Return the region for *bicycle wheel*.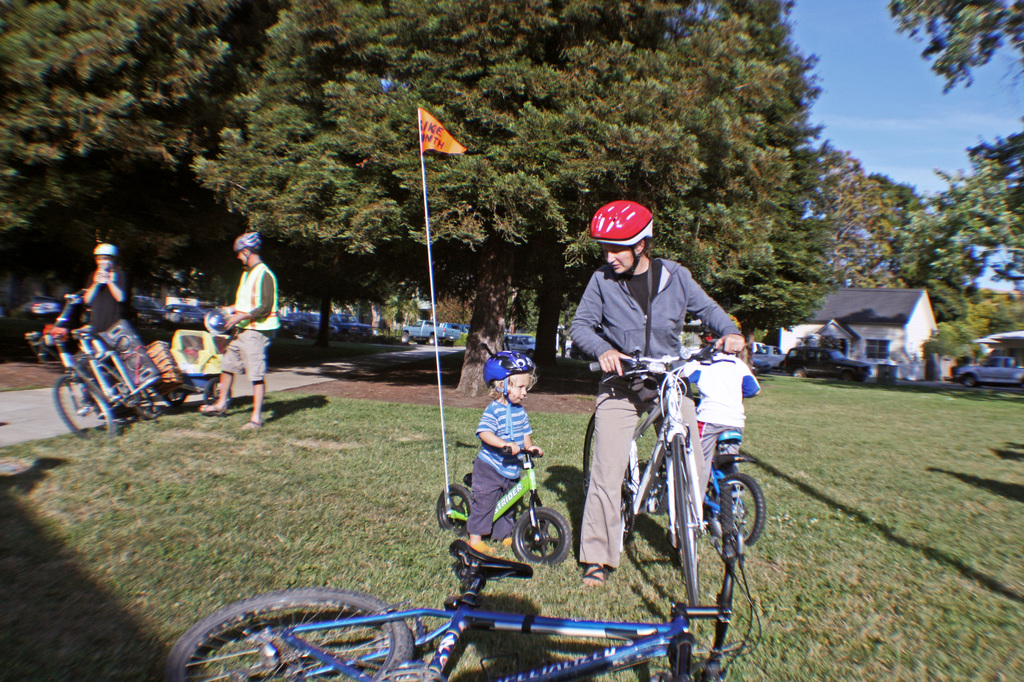
Rect(668, 439, 714, 614).
